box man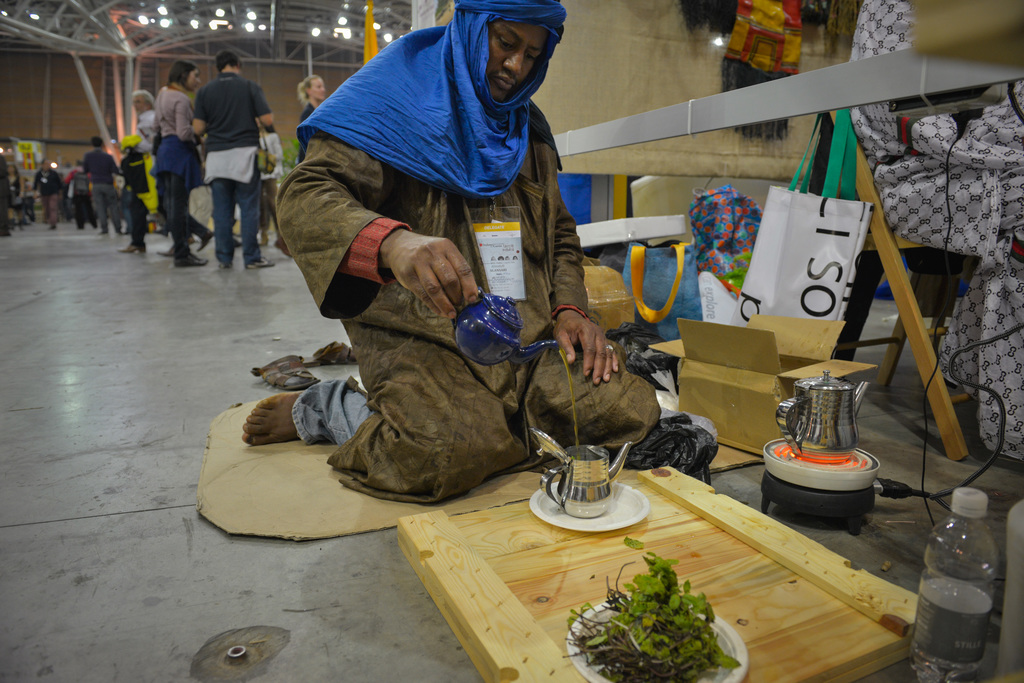
locate(32, 156, 63, 227)
